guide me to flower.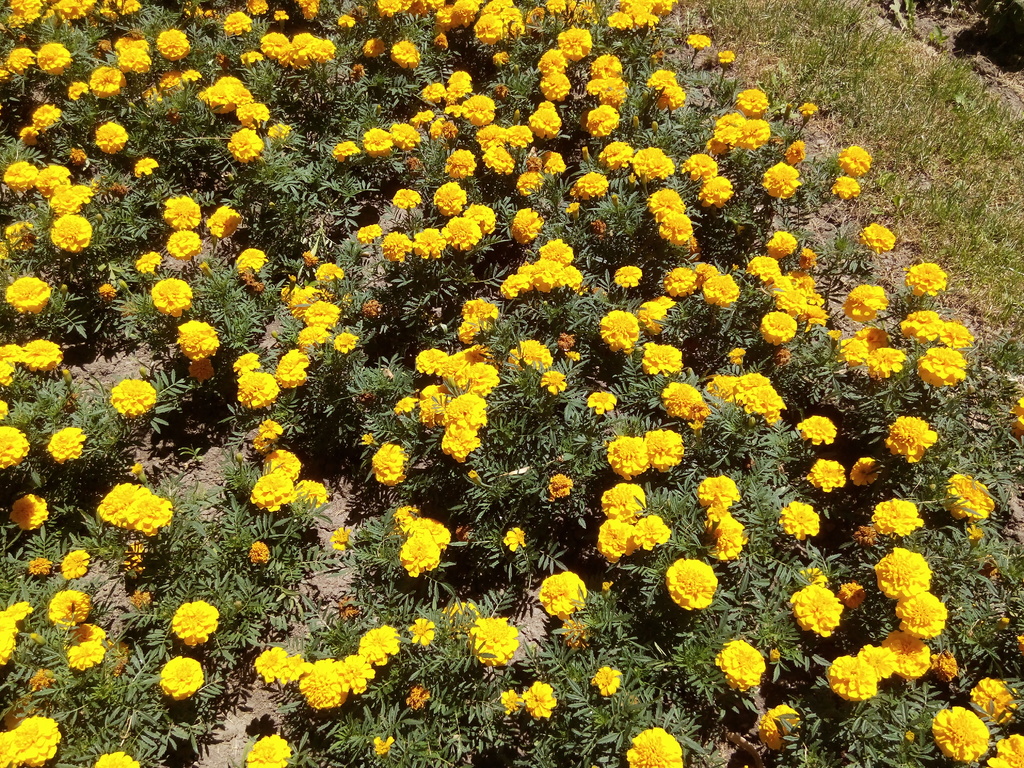
Guidance: [x1=253, y1=648, x2=283, y2=682].
